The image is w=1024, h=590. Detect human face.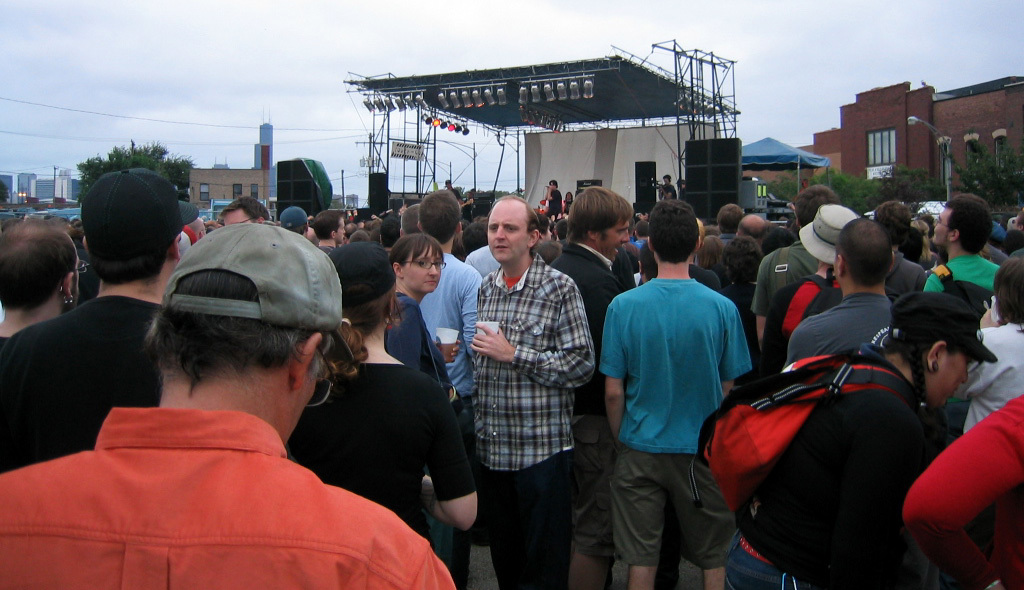
Detection: x1=337, y1=215, x2=348, y2=249.
